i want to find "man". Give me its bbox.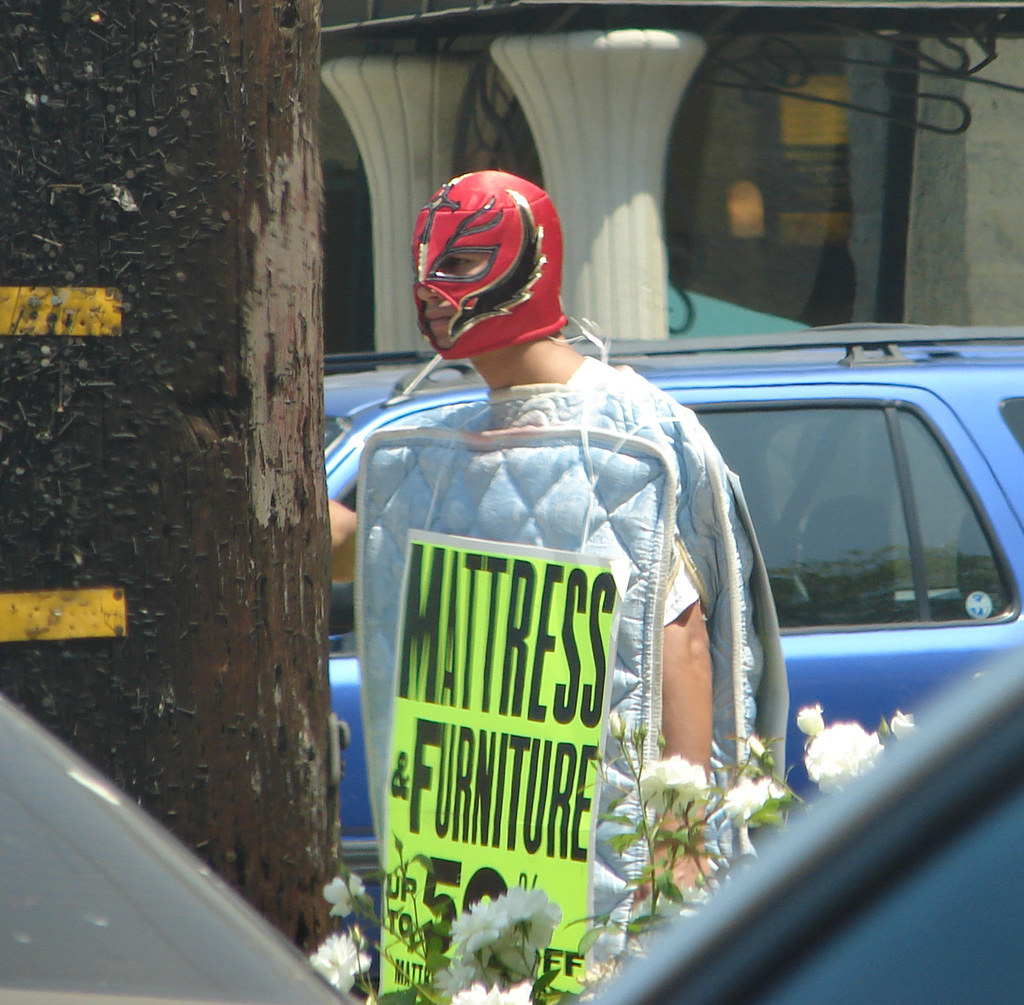
crop(324, 163, 767, 899).
